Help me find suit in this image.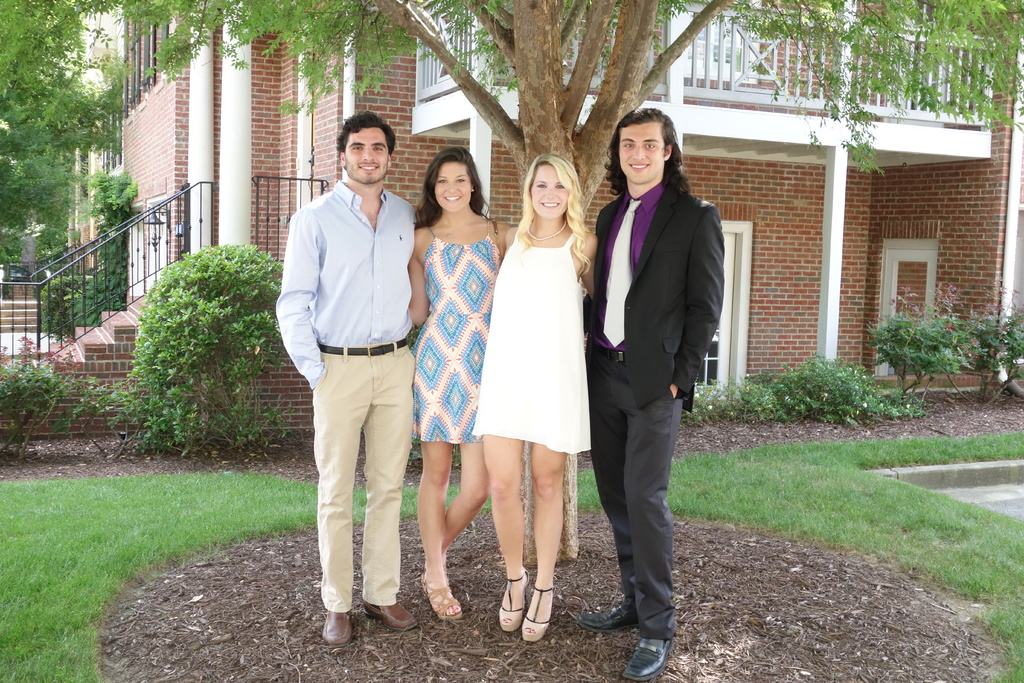
Found it: (584, 120, 728, 636).
